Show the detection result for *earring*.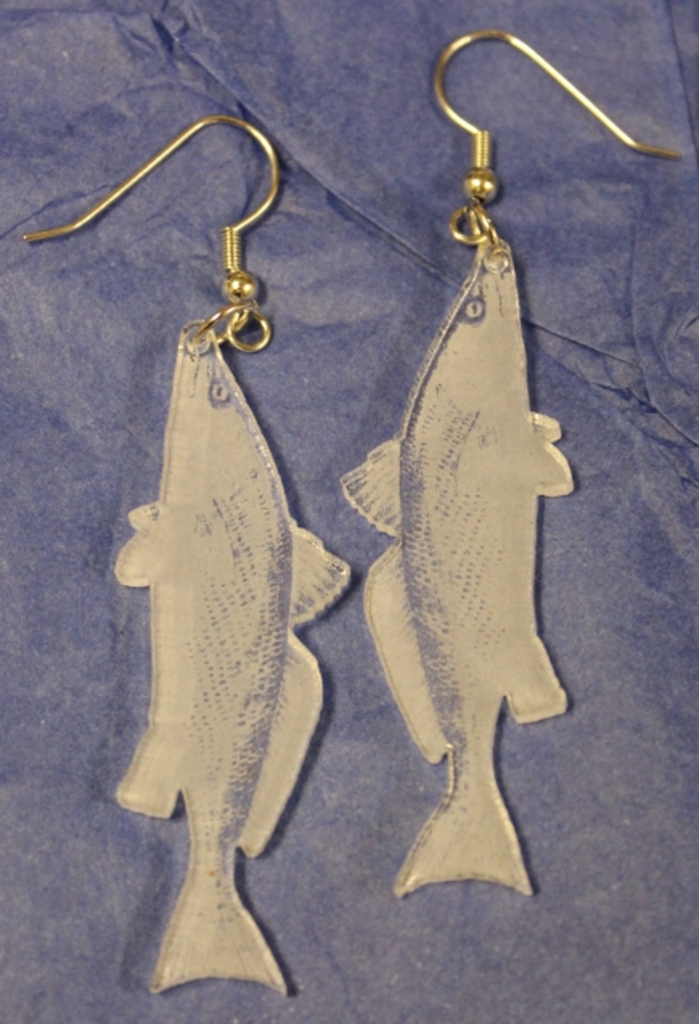
{"x1": 19, "y1": 113, "x2": 363, "y2": 1000}.
